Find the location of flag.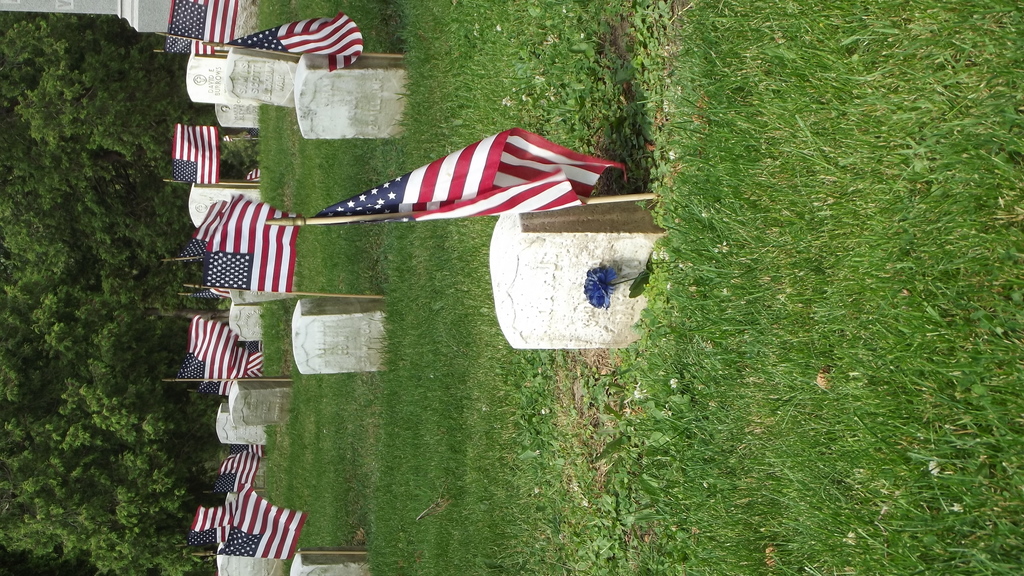
Location: rect(226, 436, 264, 453).
